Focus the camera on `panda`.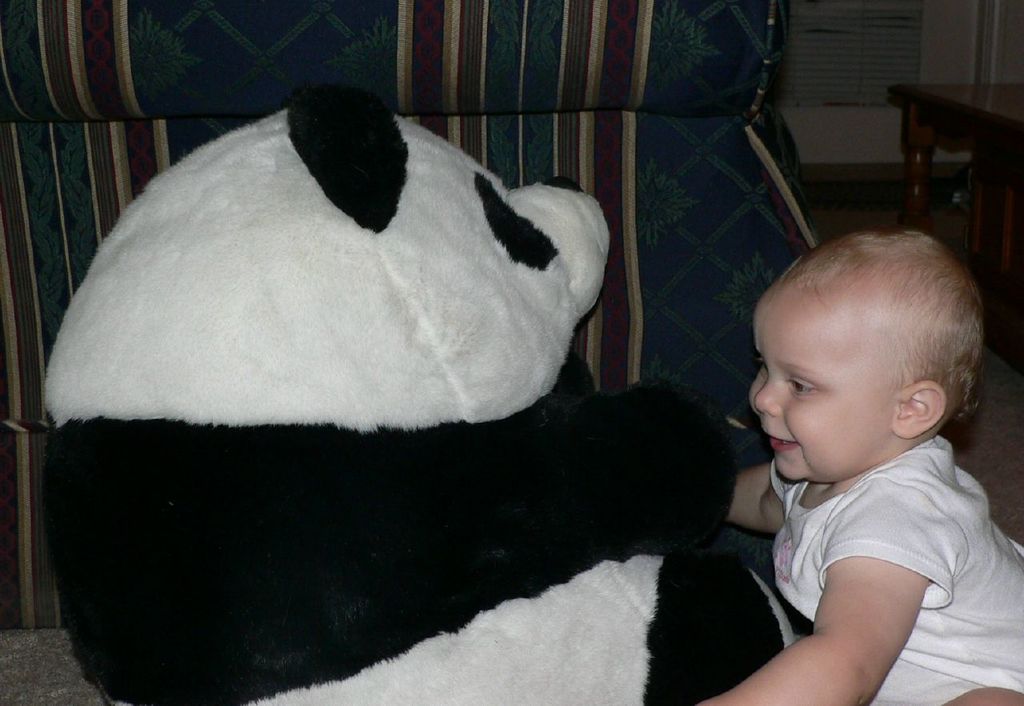
Focus region: l=39, t=73, r=797, b=705.
